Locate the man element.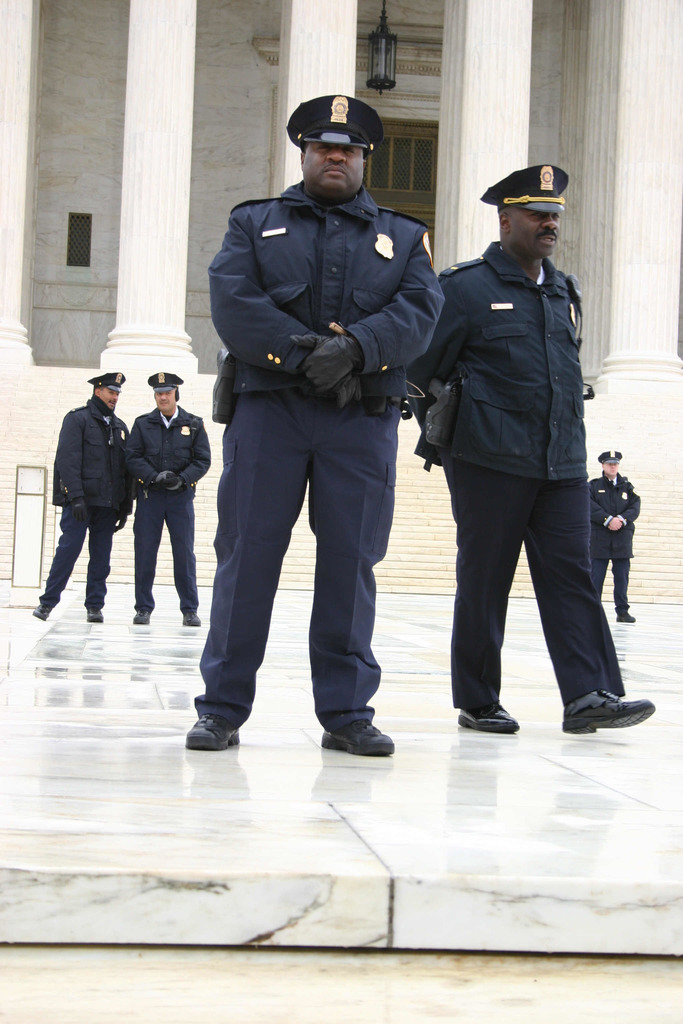
Element bbox: Rect(31, 370, 124, 627).
